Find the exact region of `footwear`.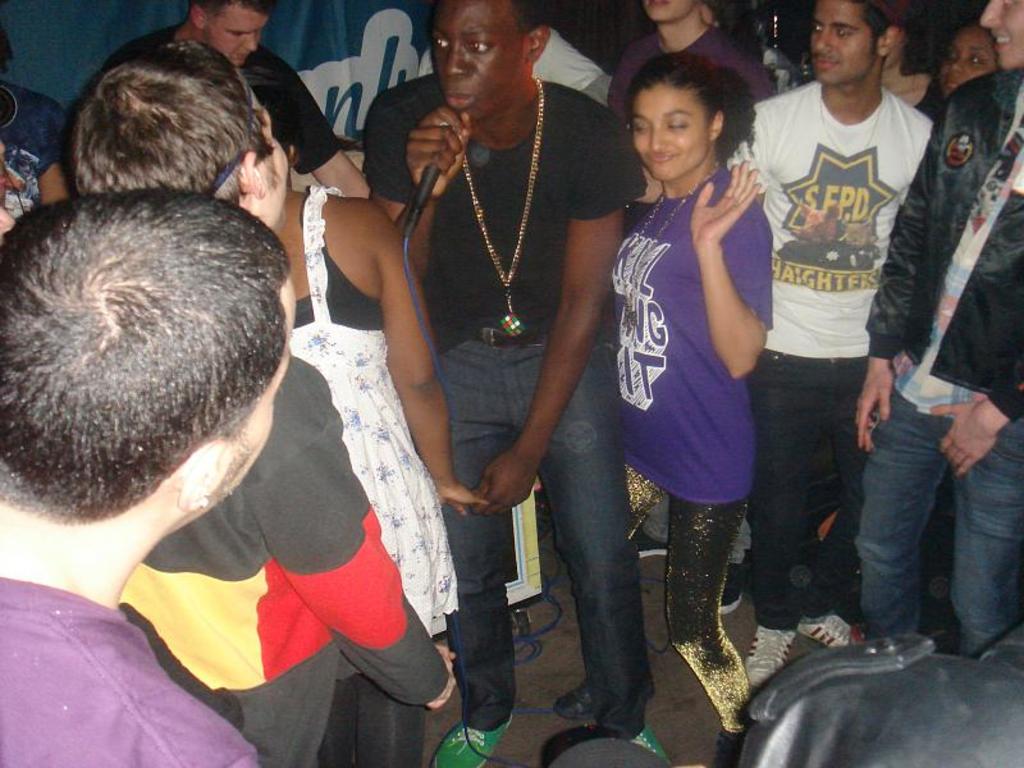
Exact region: {"left": 741, "top": 623, "right": 795, "bottom": 686}.
